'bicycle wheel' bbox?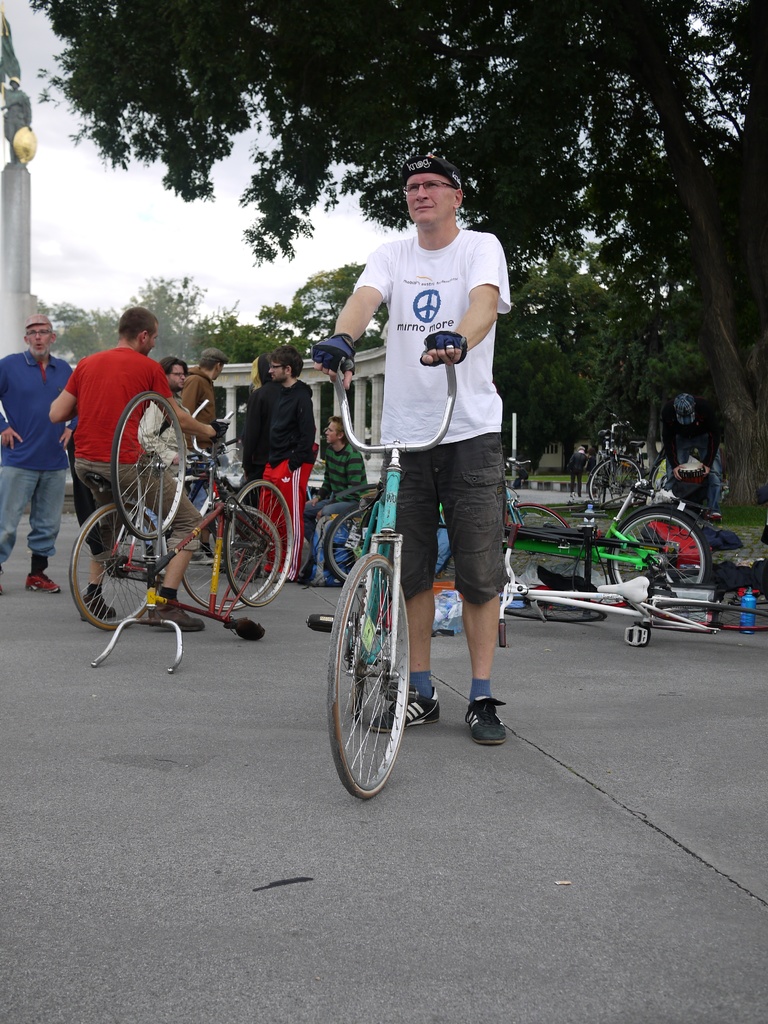
left=500, top=496, right=575, bottom=593
